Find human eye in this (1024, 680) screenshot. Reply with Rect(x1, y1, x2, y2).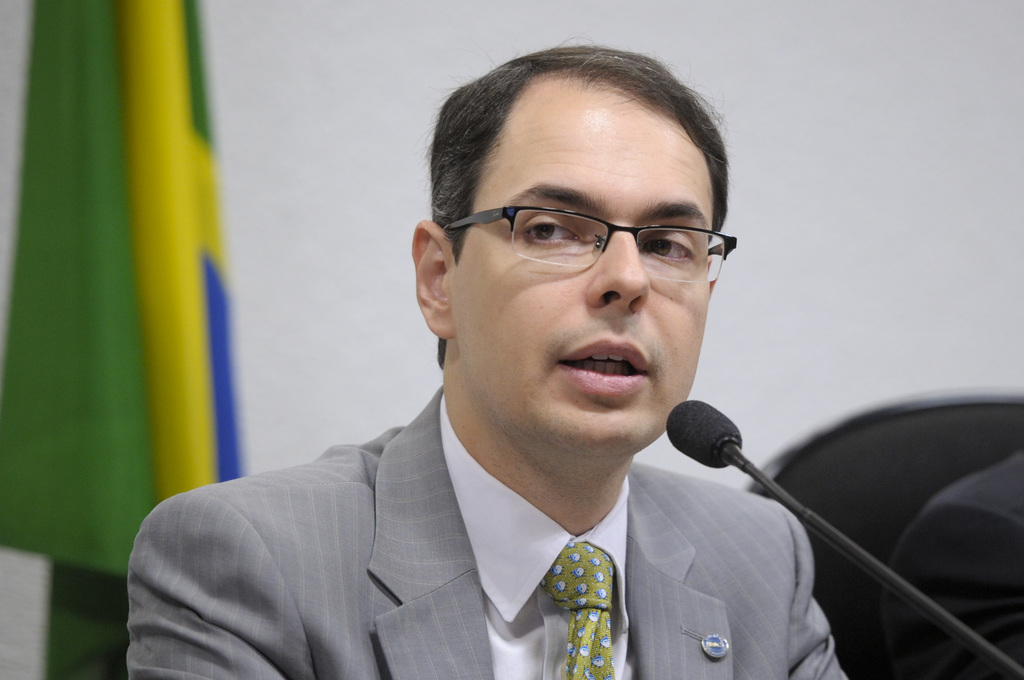
Rect(522, 215, 585, 250).
